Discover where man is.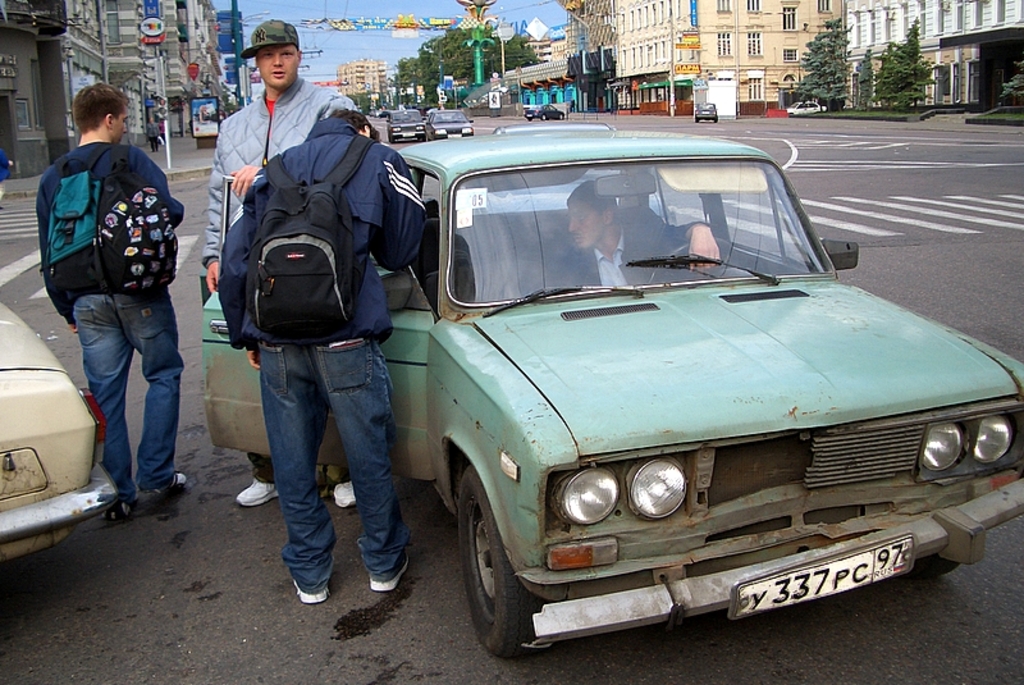
Discovered at <region>214, 109, 429, 604</region>.
